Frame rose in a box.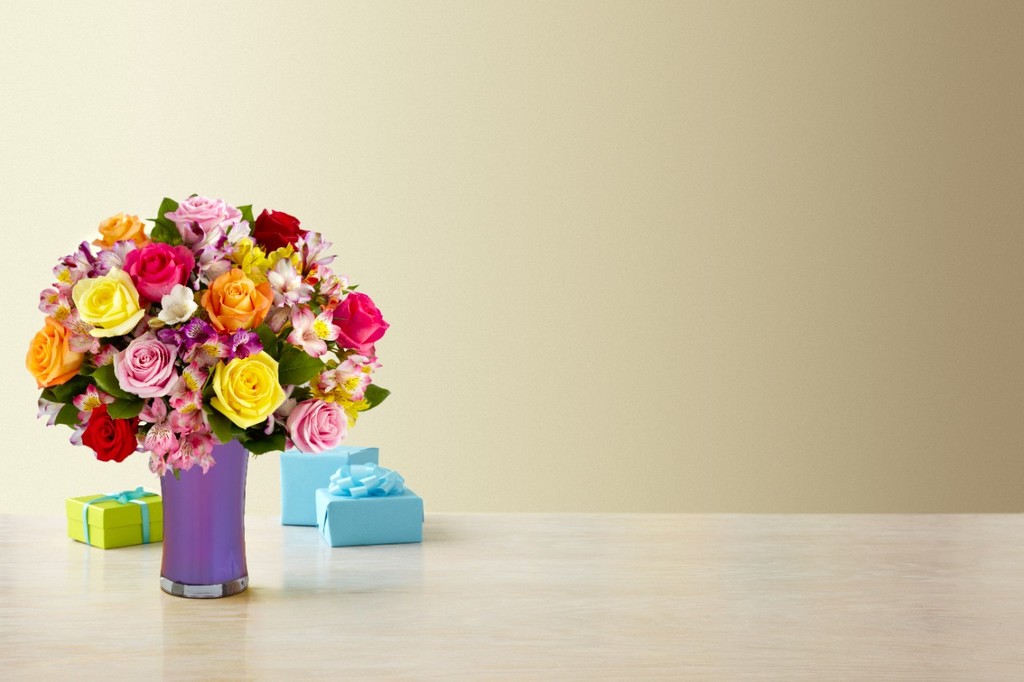
pyautogui.locateOnScreen(23, 314, 88, 389).
